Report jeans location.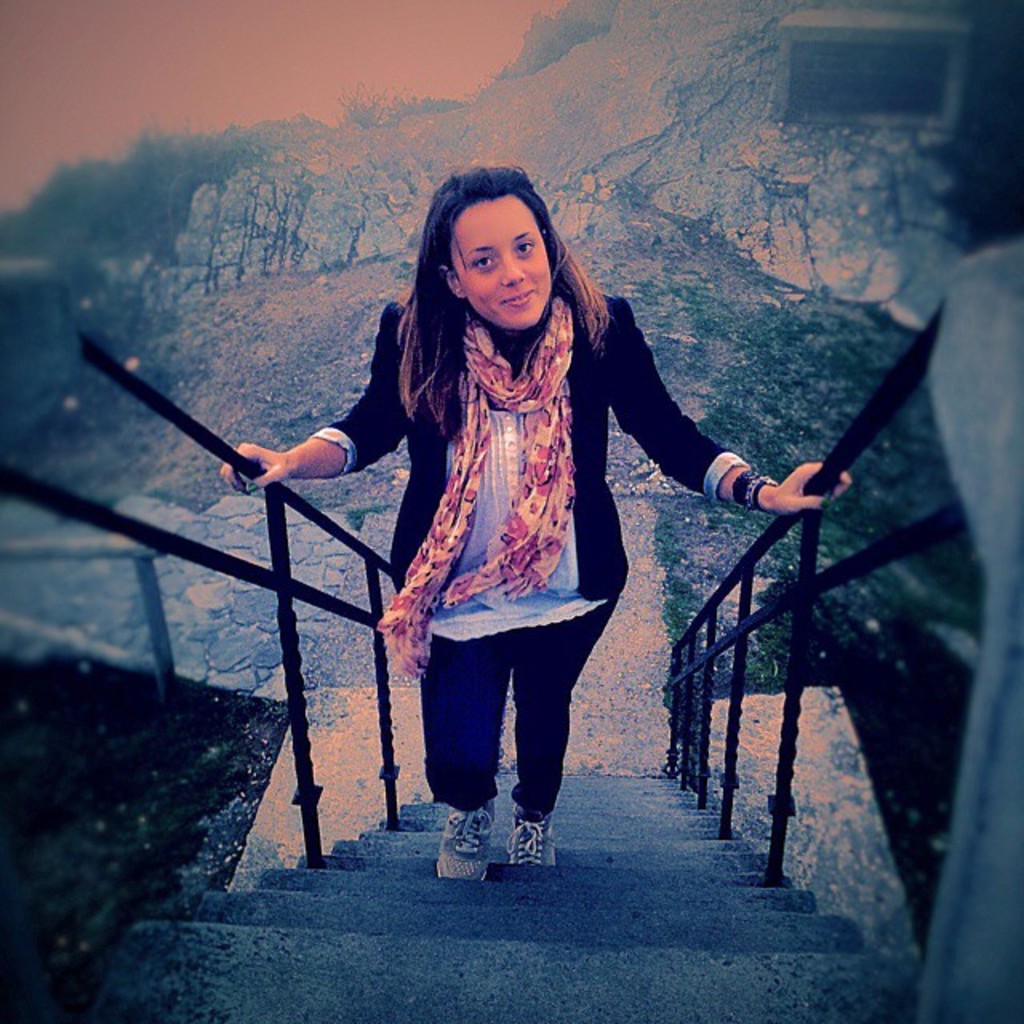
Report: <box>422,642,602,826</box>.
